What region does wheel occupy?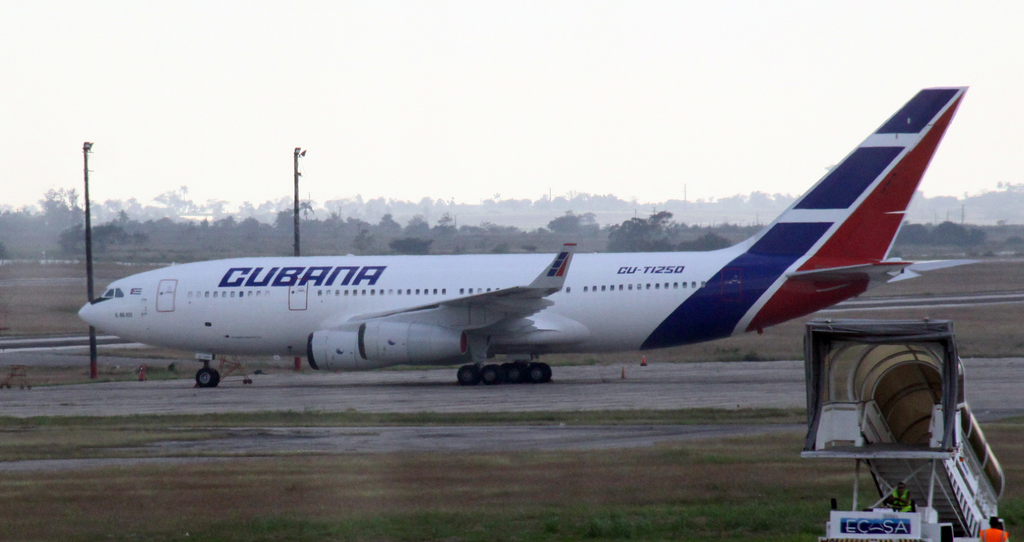
rect(525, 361, 550, 381).
